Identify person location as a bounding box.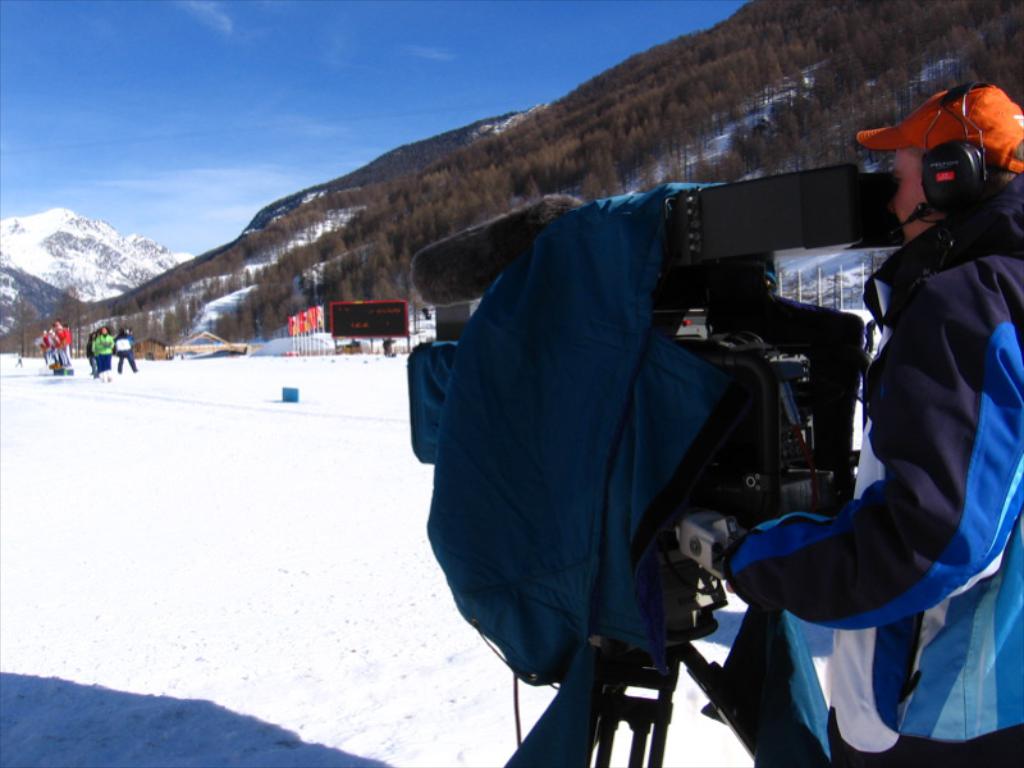
select_region(38, 316, 69, 369).
